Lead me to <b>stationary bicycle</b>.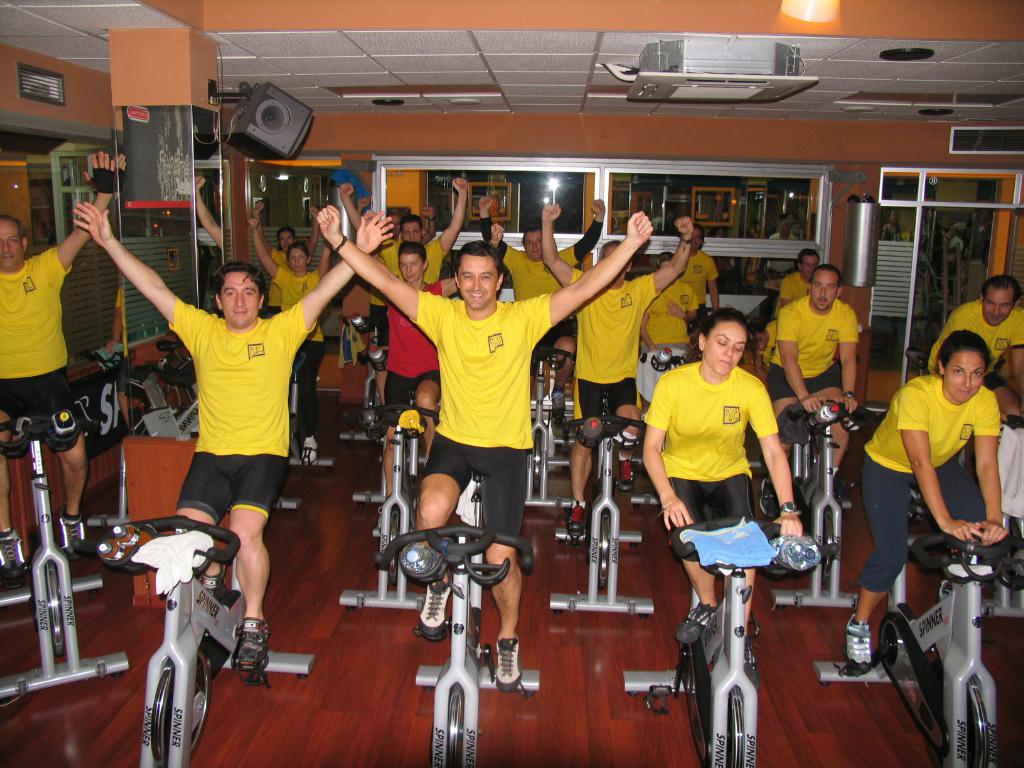
Lead to x1=0, y1=412, x2=133, y2=708.
